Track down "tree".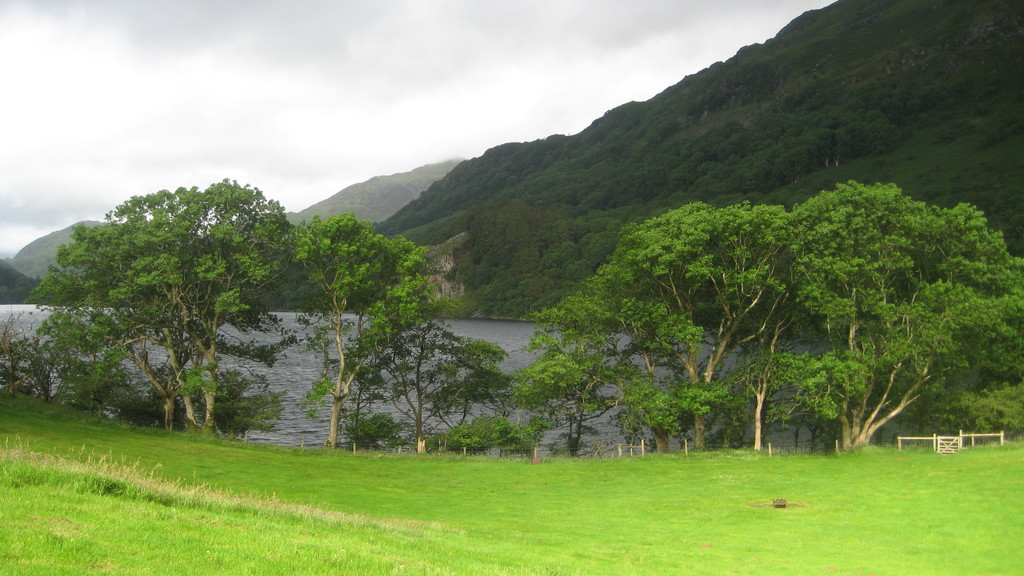
Tracked to {"x1": 36, "y1": 175, "x2": 295, "y2": 435}.
